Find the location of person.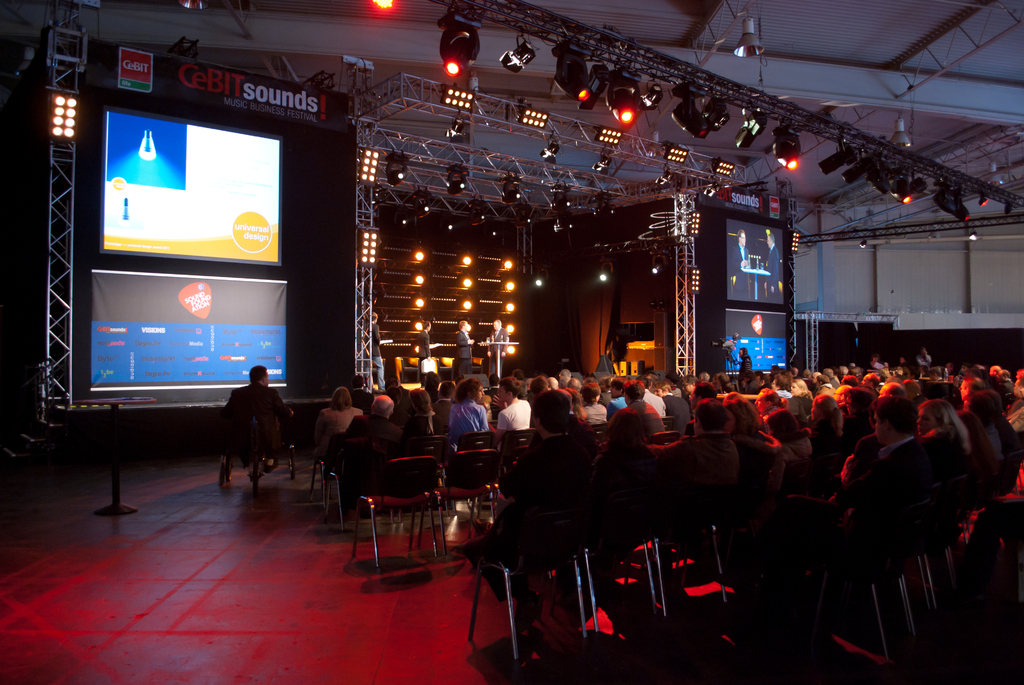
Location: 452,319,476,380.
